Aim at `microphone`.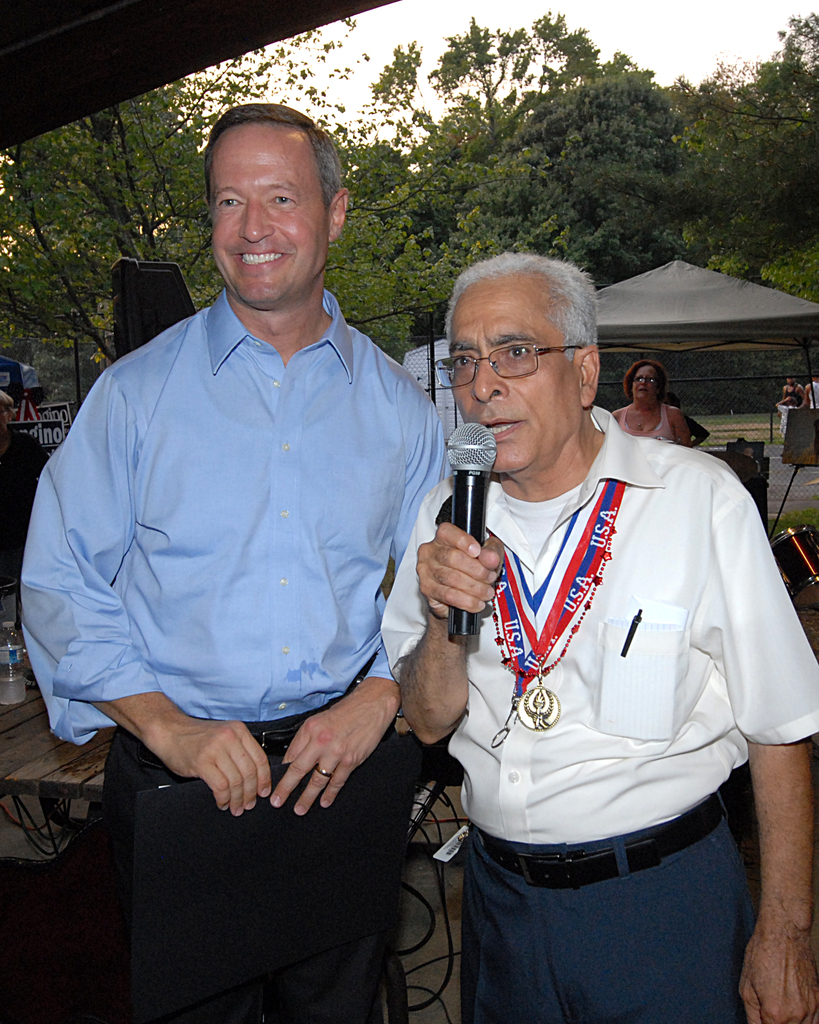
Aimed at x1=448 y1=424 x2=503 y2=645.
